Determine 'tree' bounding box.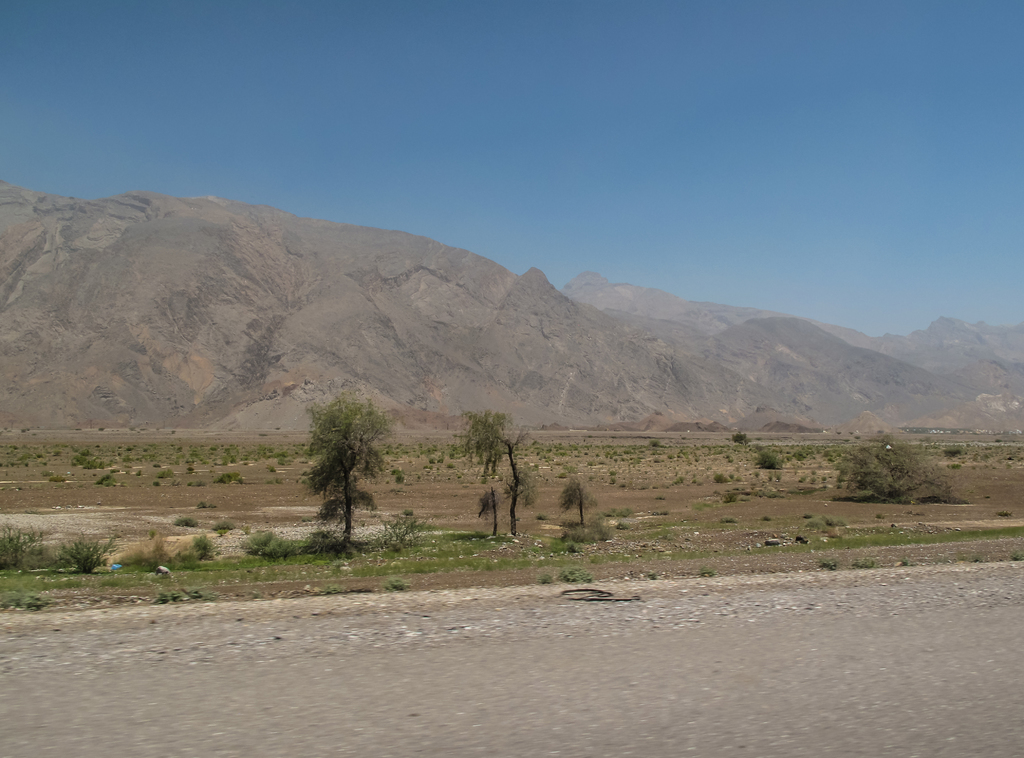
Determined: x1=453 y1=408 x2=547 y2=536.
